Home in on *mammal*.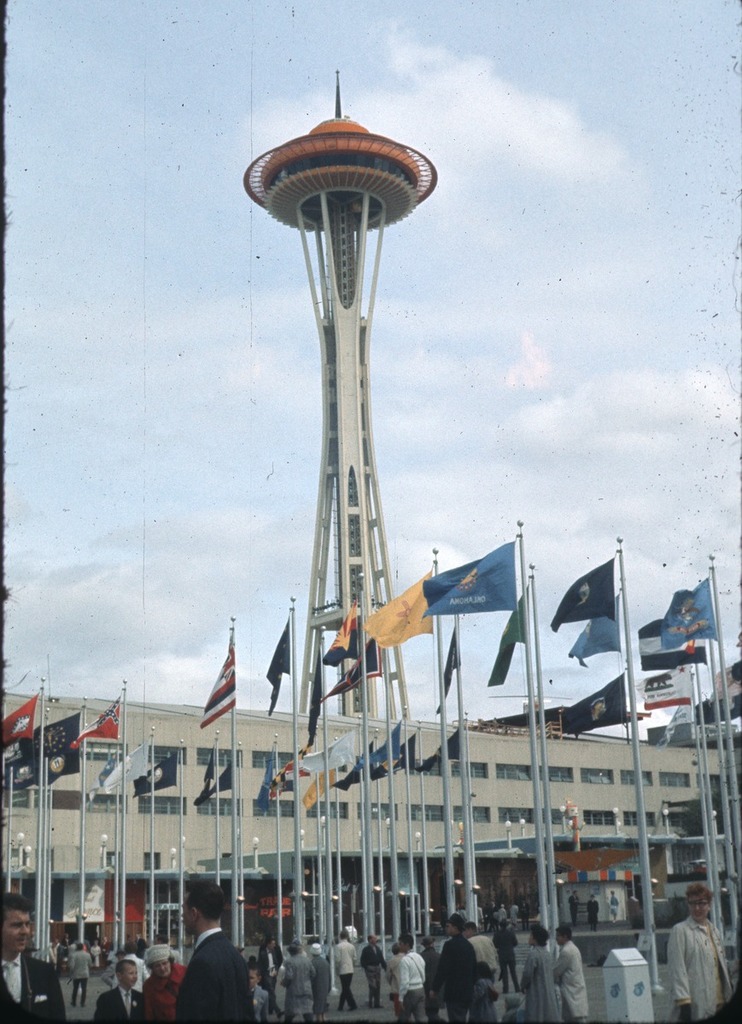
Homed in at Rect(395, 928, 427, 1022).
